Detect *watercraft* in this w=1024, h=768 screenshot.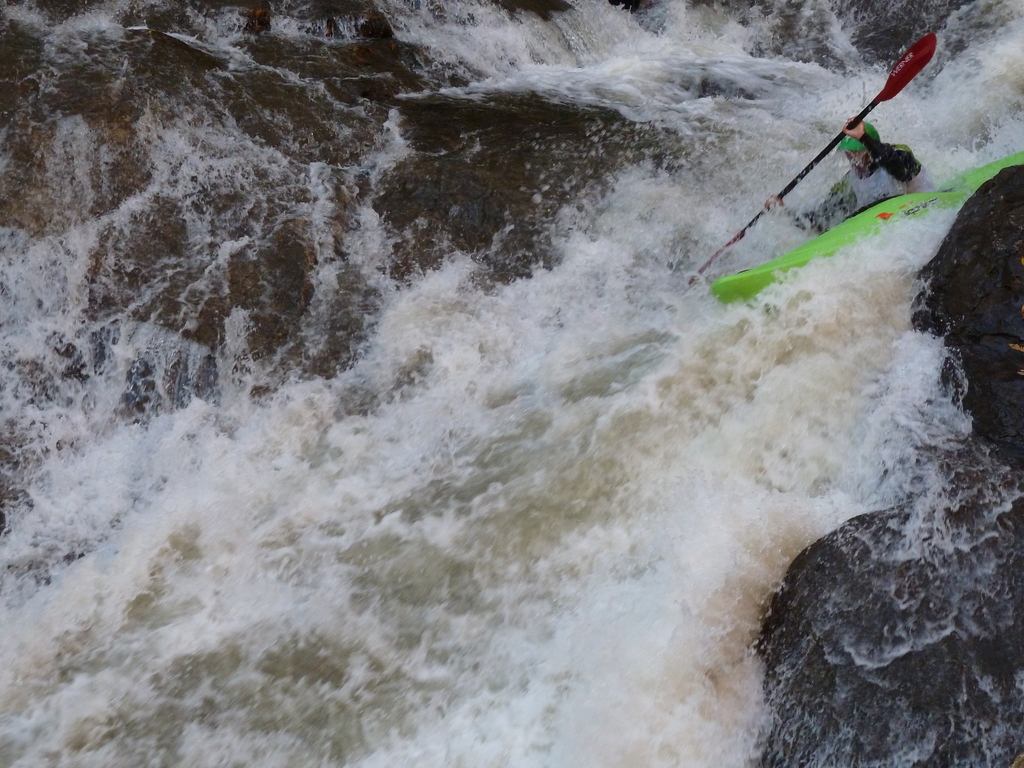
Detection: bbox(705, 148, 1023, 305).
